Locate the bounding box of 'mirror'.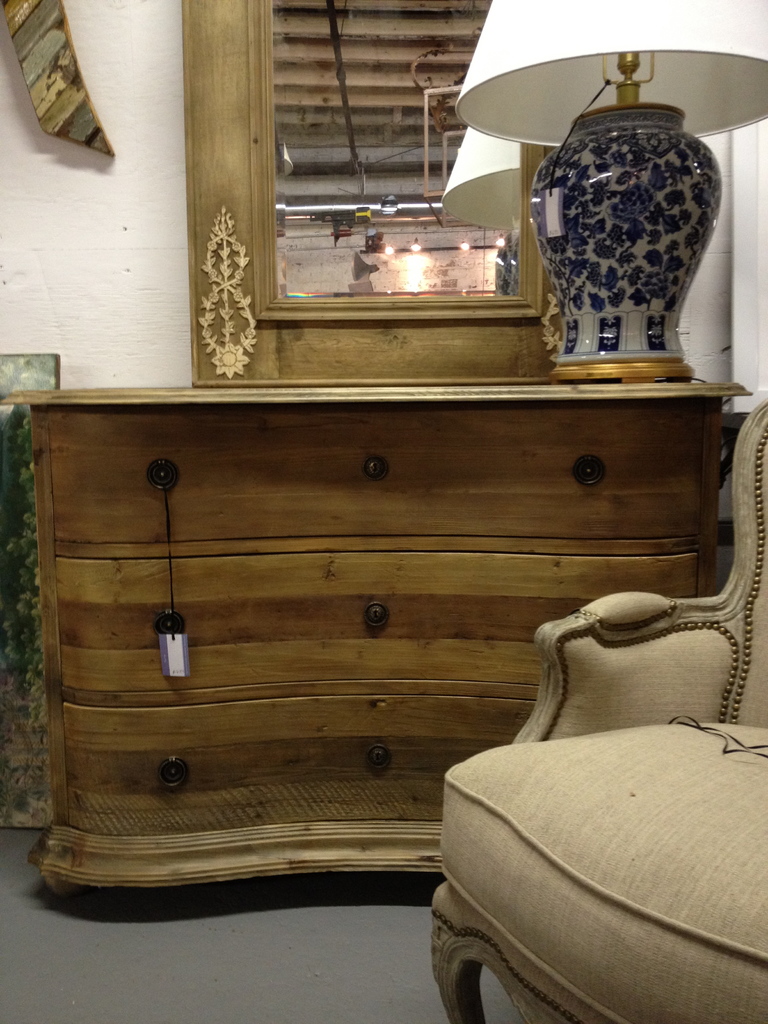
Bounding box: 271,0,522,299.
